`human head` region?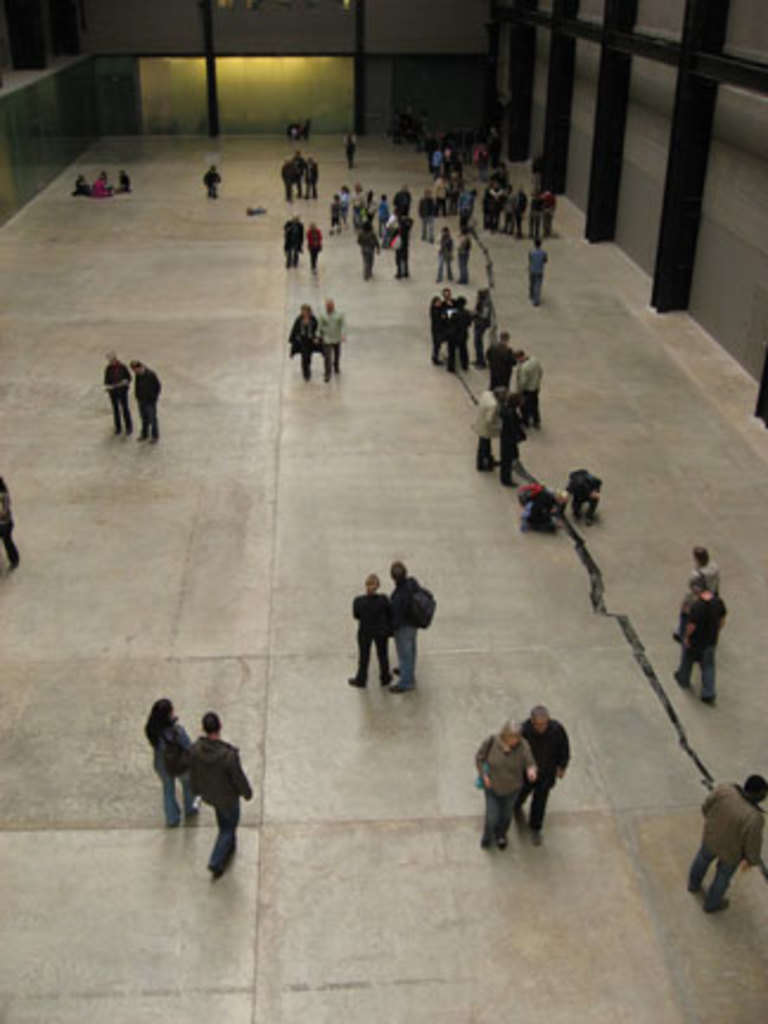
[x1=130, y1=356, x2=147, y2=377]
